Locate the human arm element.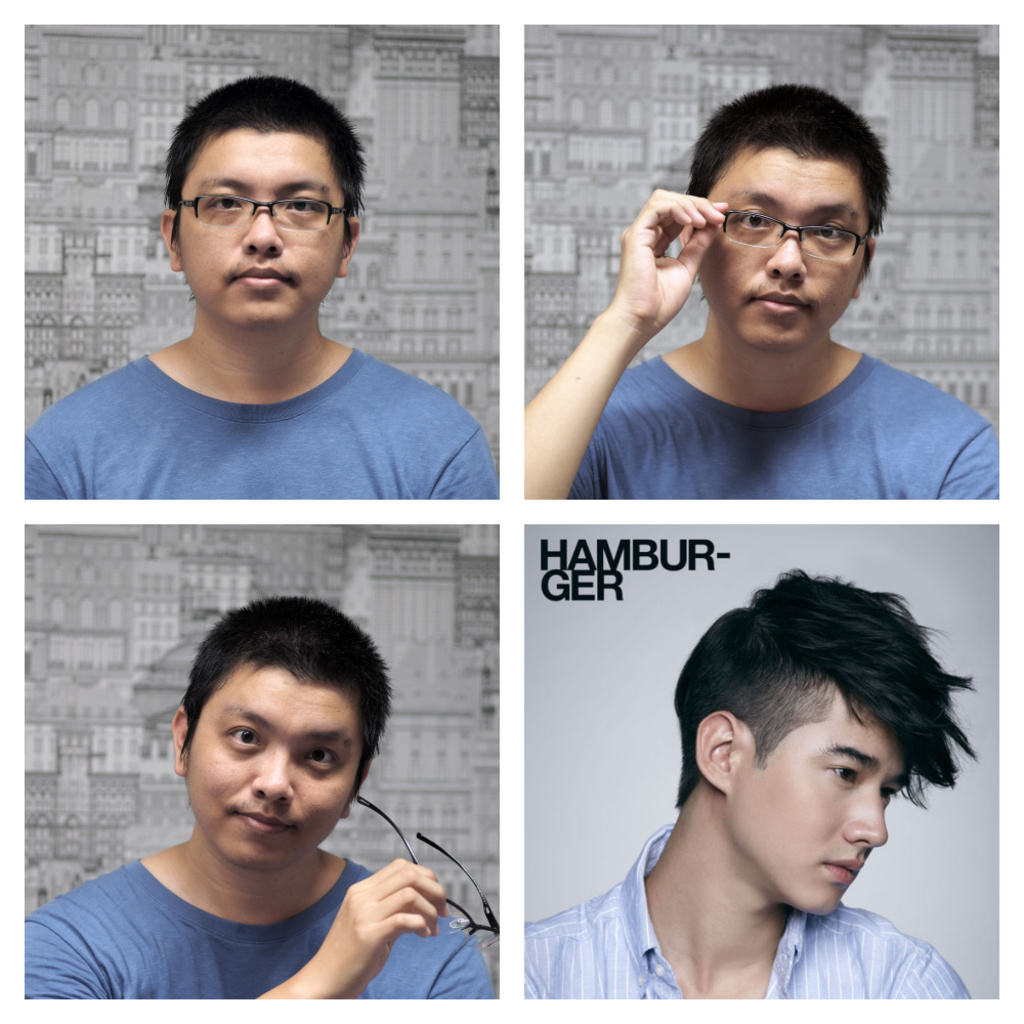
Element bbox: rect(249, 851, 451, 1009).
